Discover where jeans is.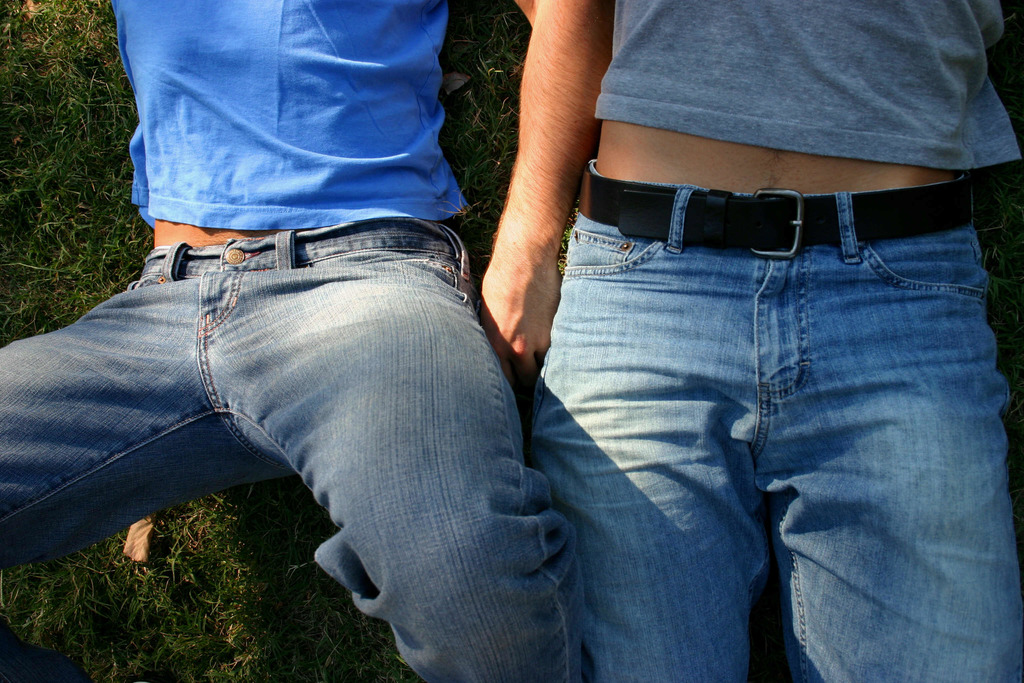
Discovered at (x1=452, y1=147, x2=1015, y2=668).
